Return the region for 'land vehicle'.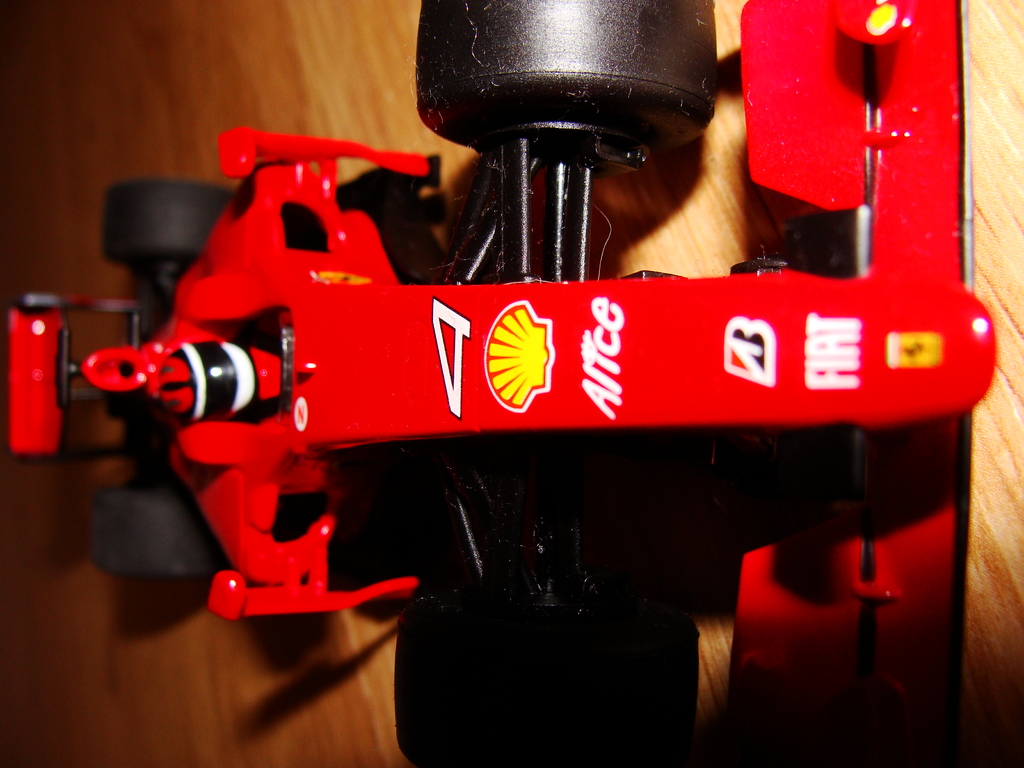
locate(34, 54, 1019, 691).
